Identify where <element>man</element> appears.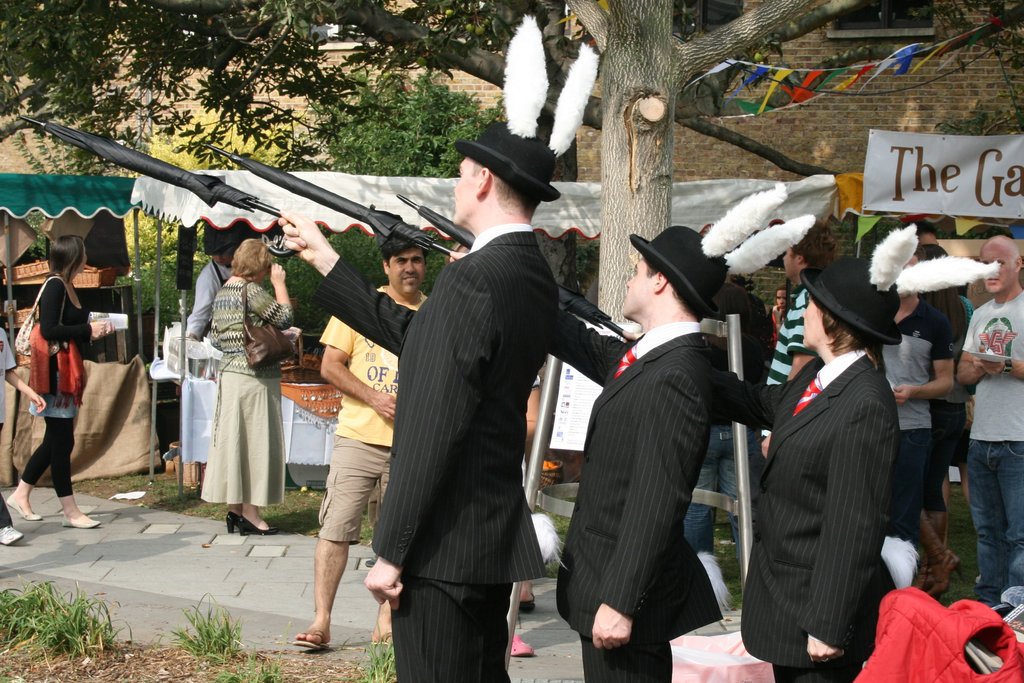
Appears at l=184, t=239, r=238, b=337.
